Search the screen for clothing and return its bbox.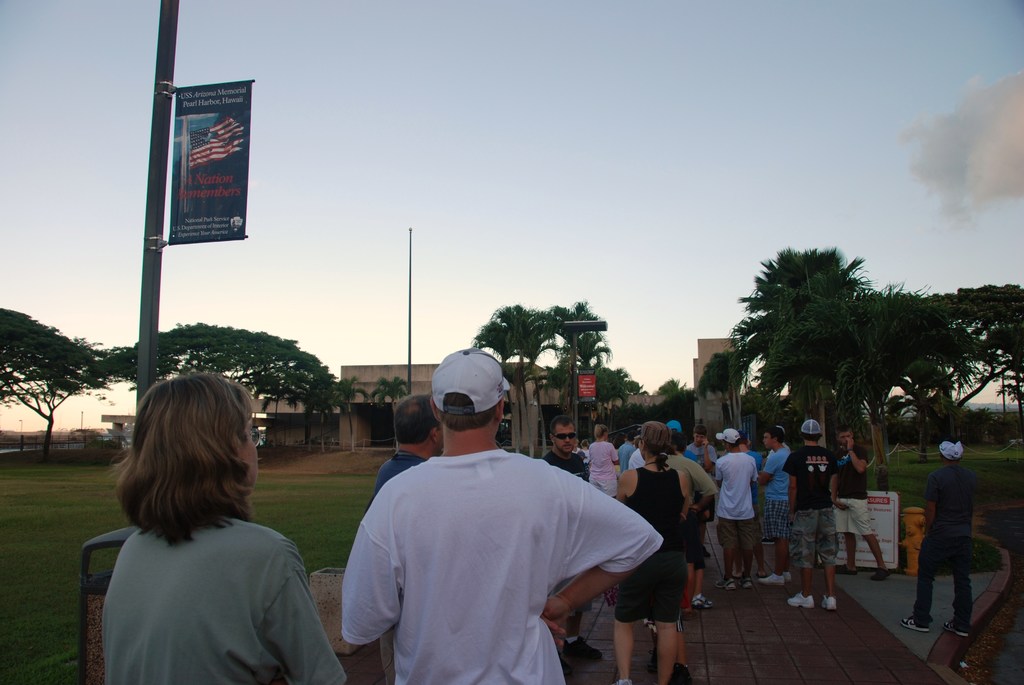
Found: left=606, top=439, right=622, bottom=494.
